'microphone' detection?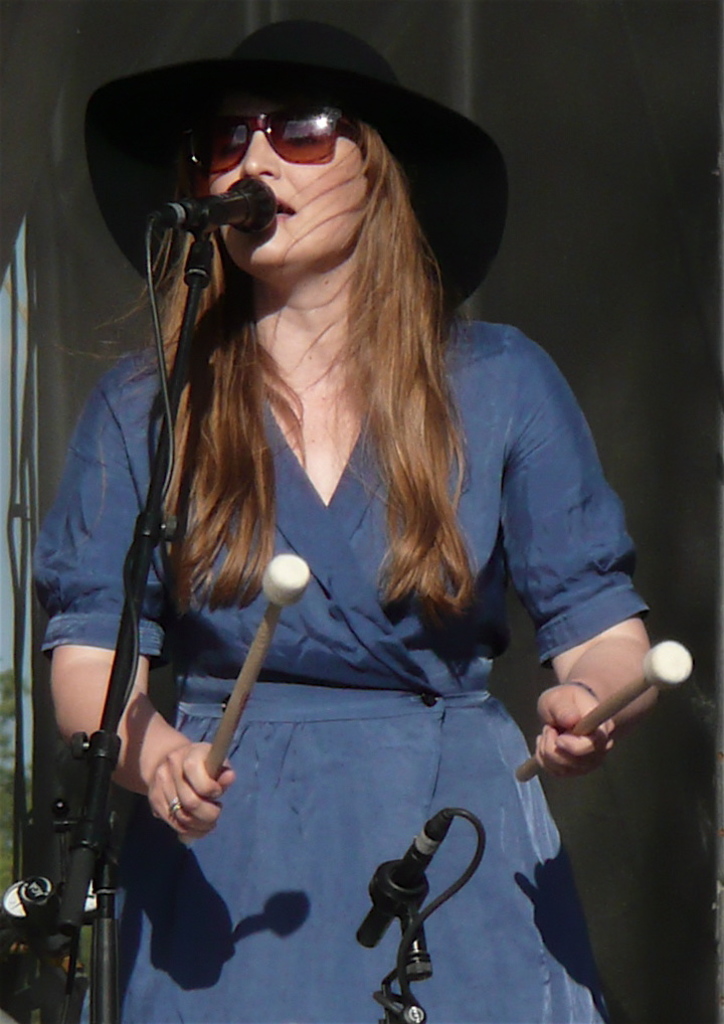
region(147, 164, 278, 238)
